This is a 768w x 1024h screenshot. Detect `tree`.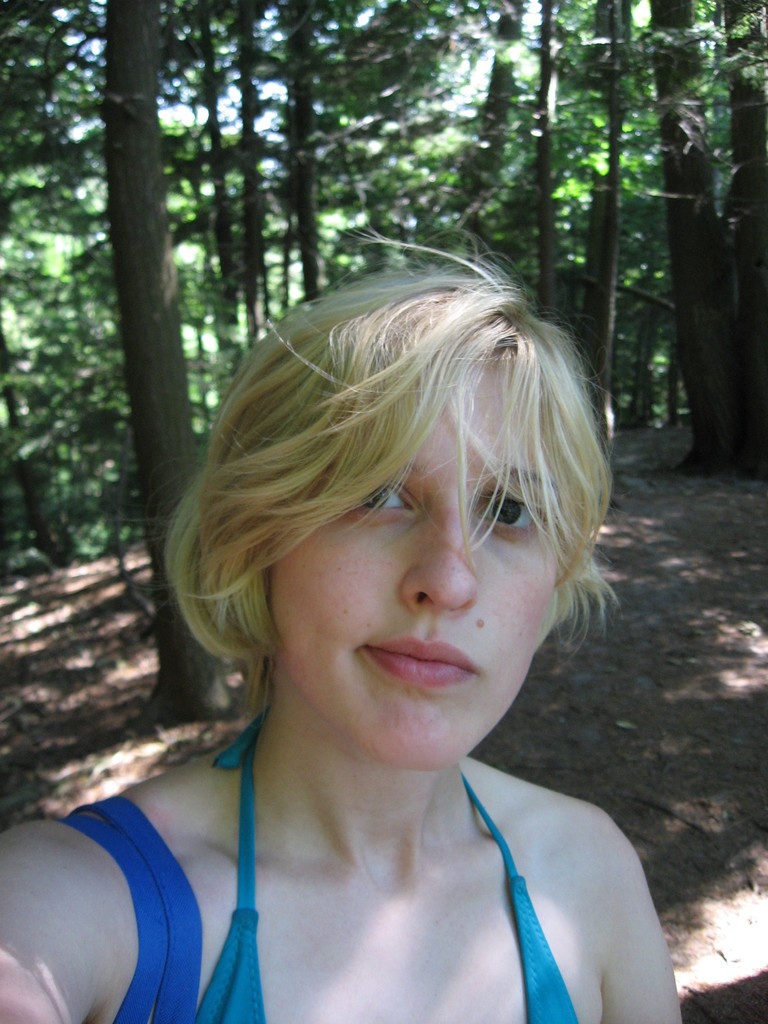
left=632, top=0, right=767, bottom=476.
